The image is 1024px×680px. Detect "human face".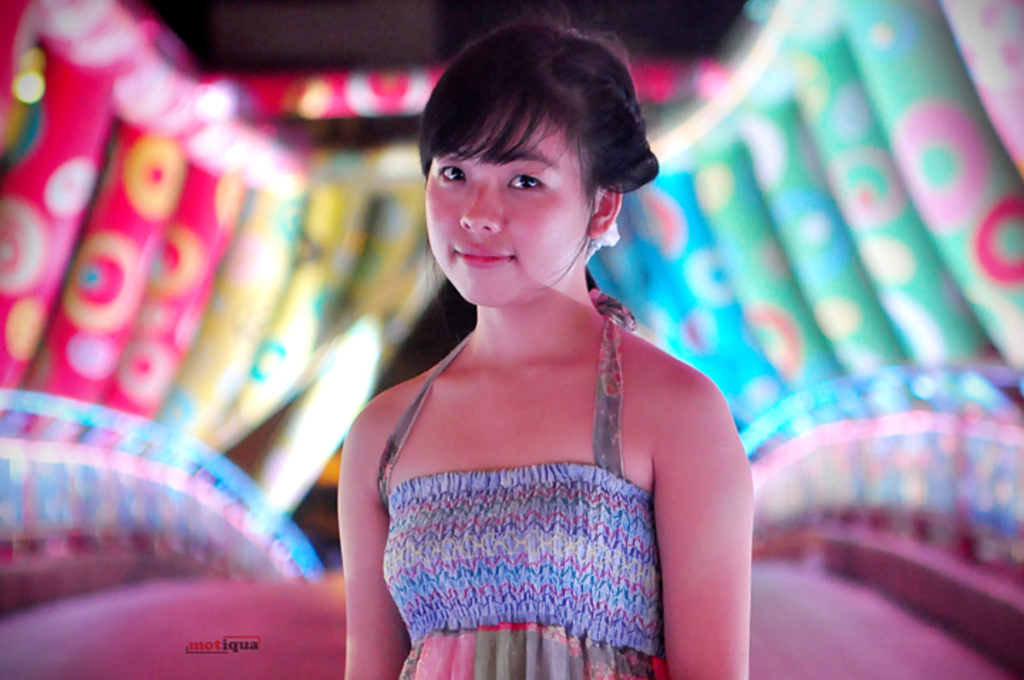
Detection: pyautogui.locateOnScreen(424, 108, 592, 302).
